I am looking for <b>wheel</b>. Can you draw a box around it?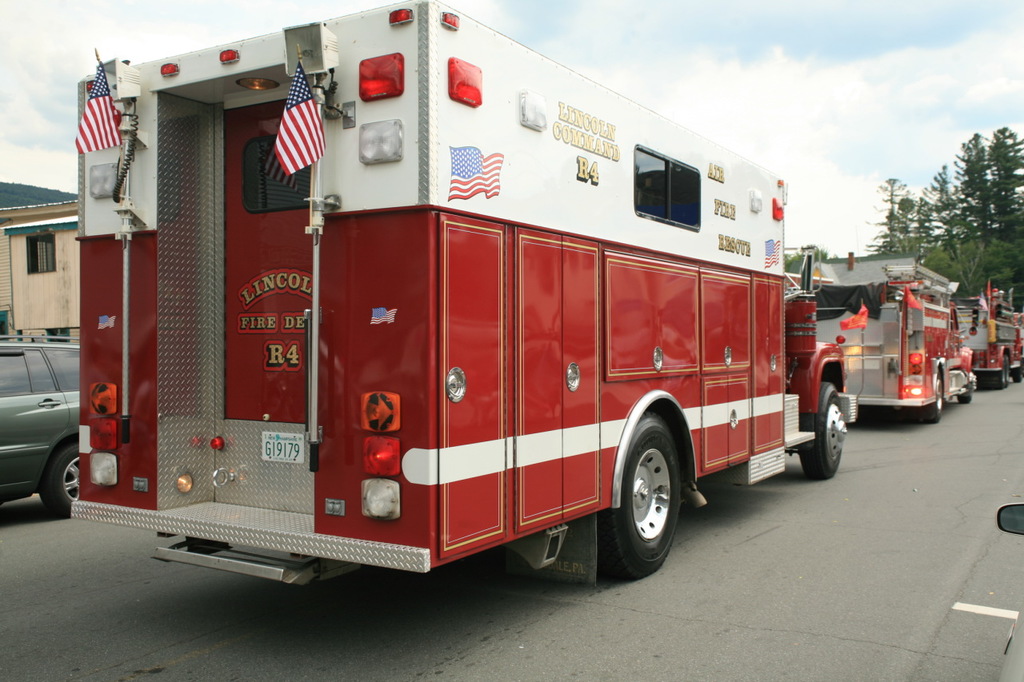
Sure, the bounding box is bbox=(921, 365, 950, 422).
